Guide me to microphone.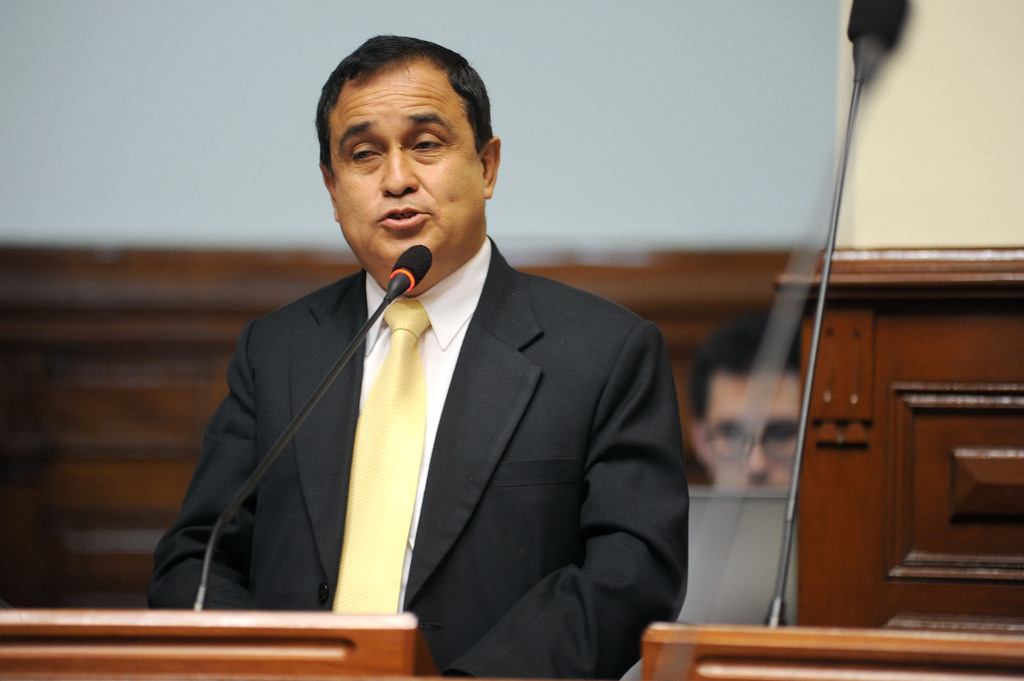
Guidance: locate(846, 0, 915, 81).
